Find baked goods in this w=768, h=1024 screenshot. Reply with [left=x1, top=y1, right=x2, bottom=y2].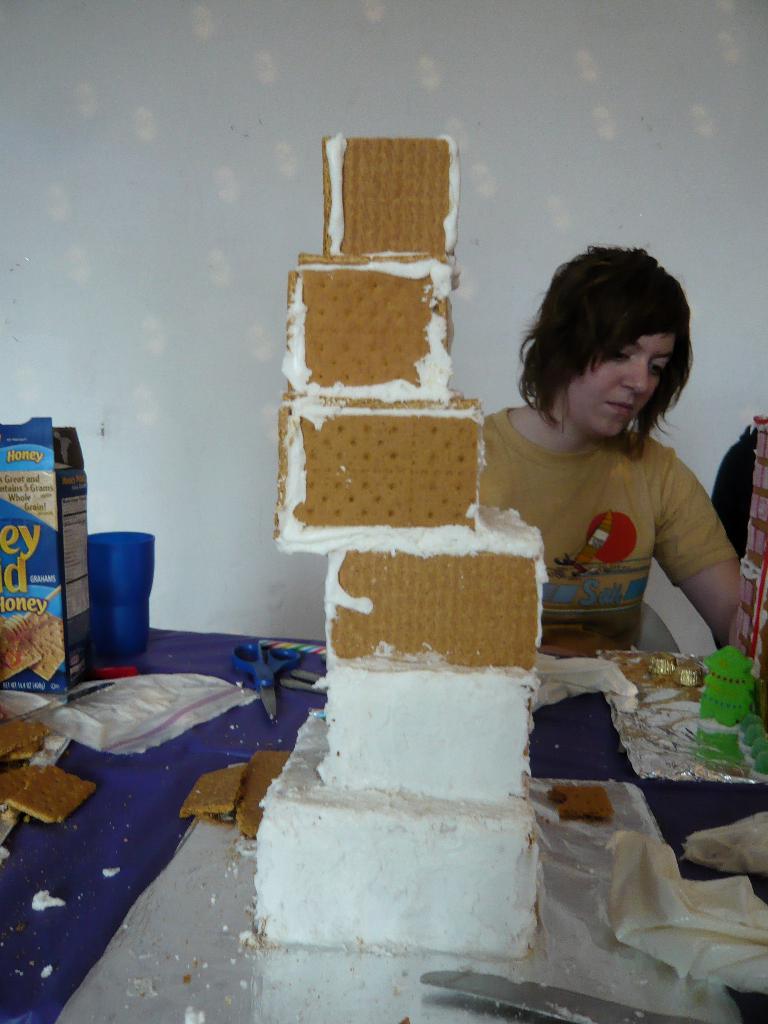
[left=182, top=746, right=289, bottom=840].
